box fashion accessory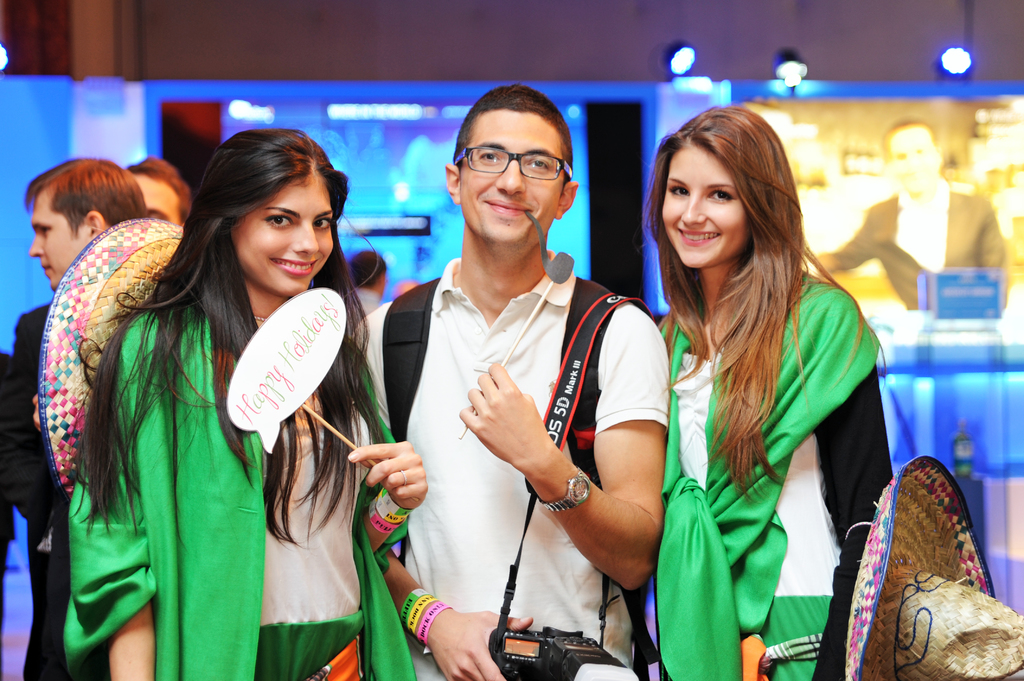
bbox=[456, 141, 576, 171]
